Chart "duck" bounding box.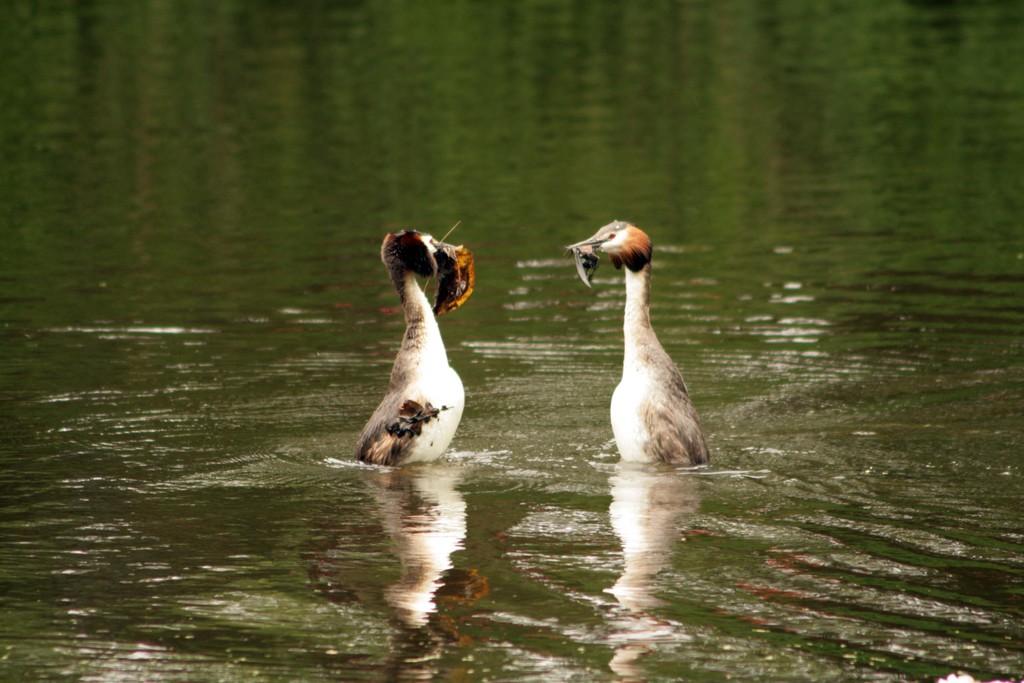
Charted: [350,222,474,466].
